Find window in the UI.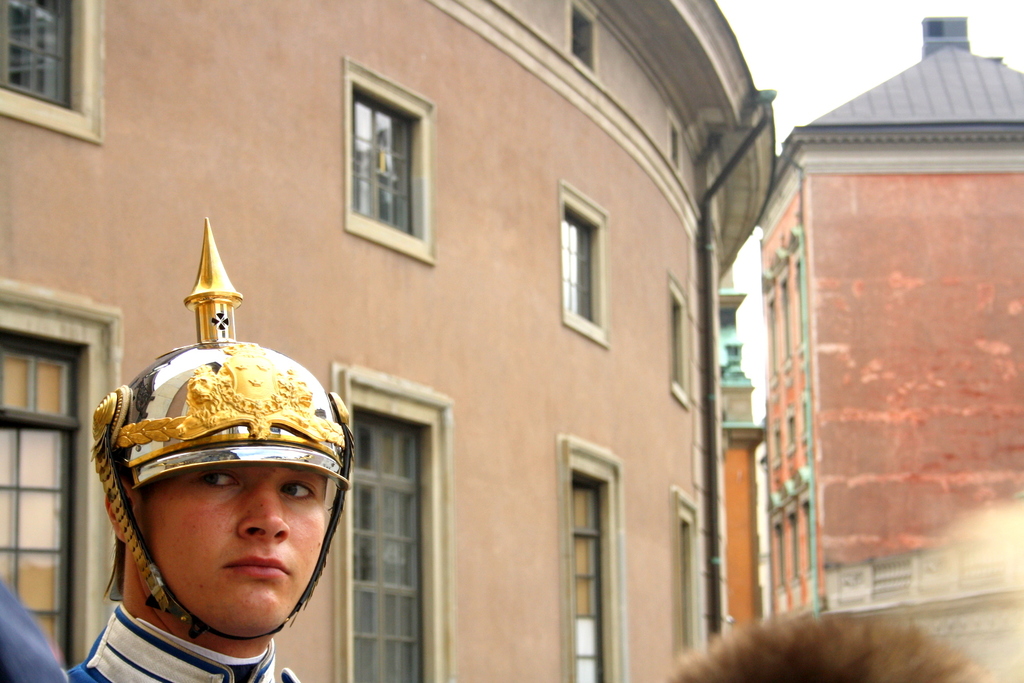
UI element at {"x1": 344, "y1": 58, "x2": 437, "y2": 261}.
